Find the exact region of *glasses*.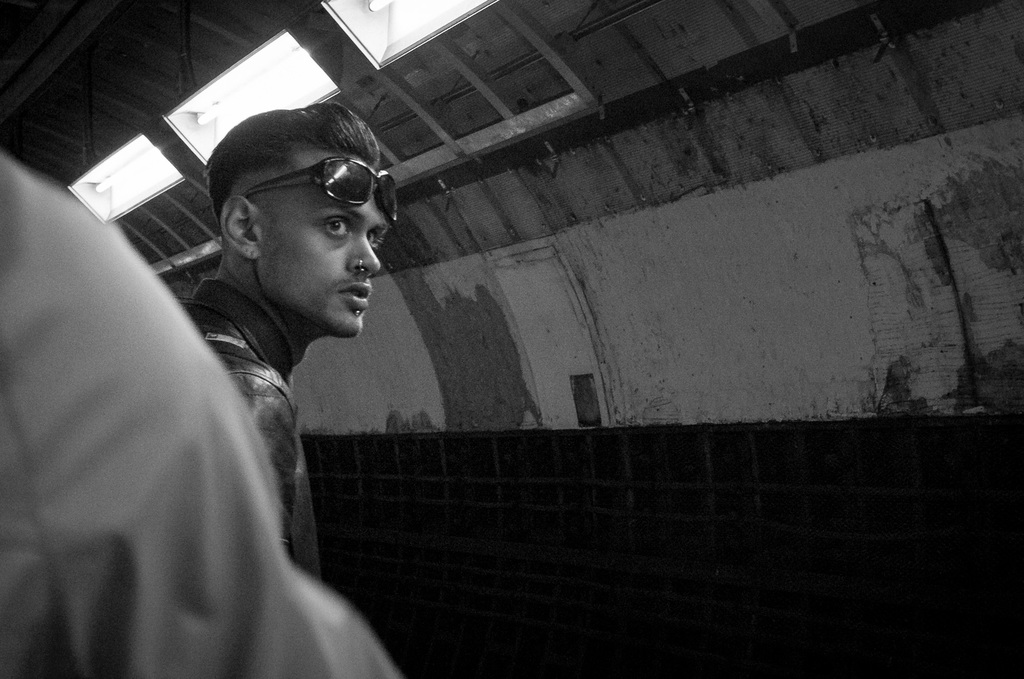
Exact region: l=259, t=163, r=388, b=218.
